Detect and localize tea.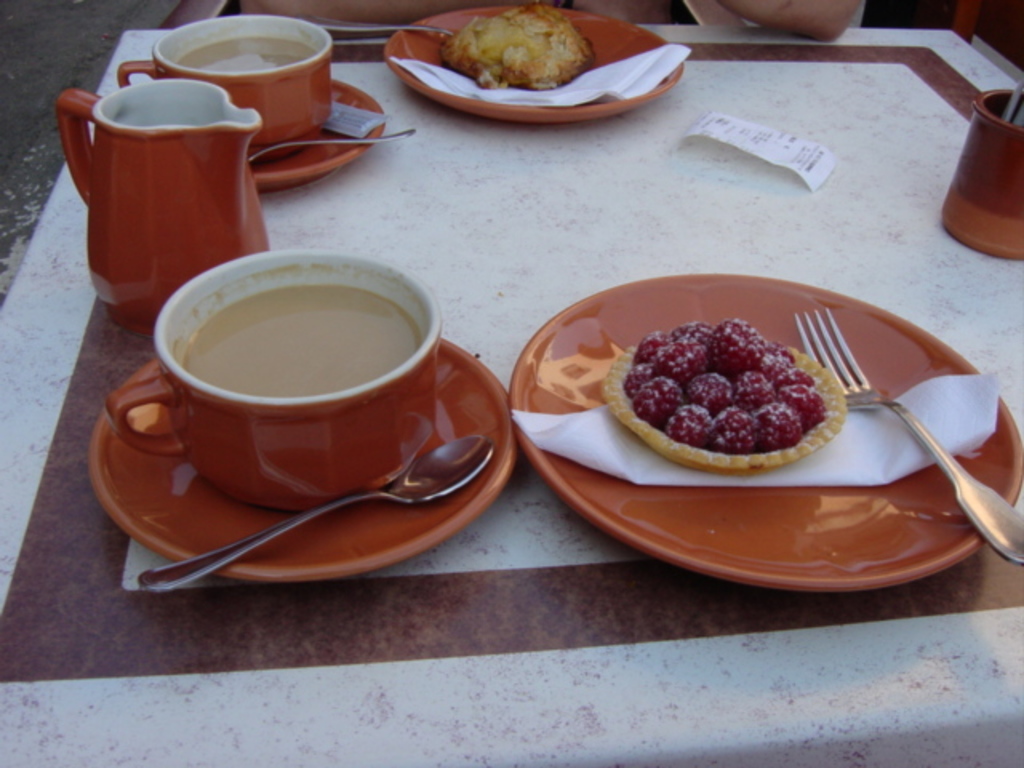
Localized at (x1=174, y1=35, x2=312, y2=72).
